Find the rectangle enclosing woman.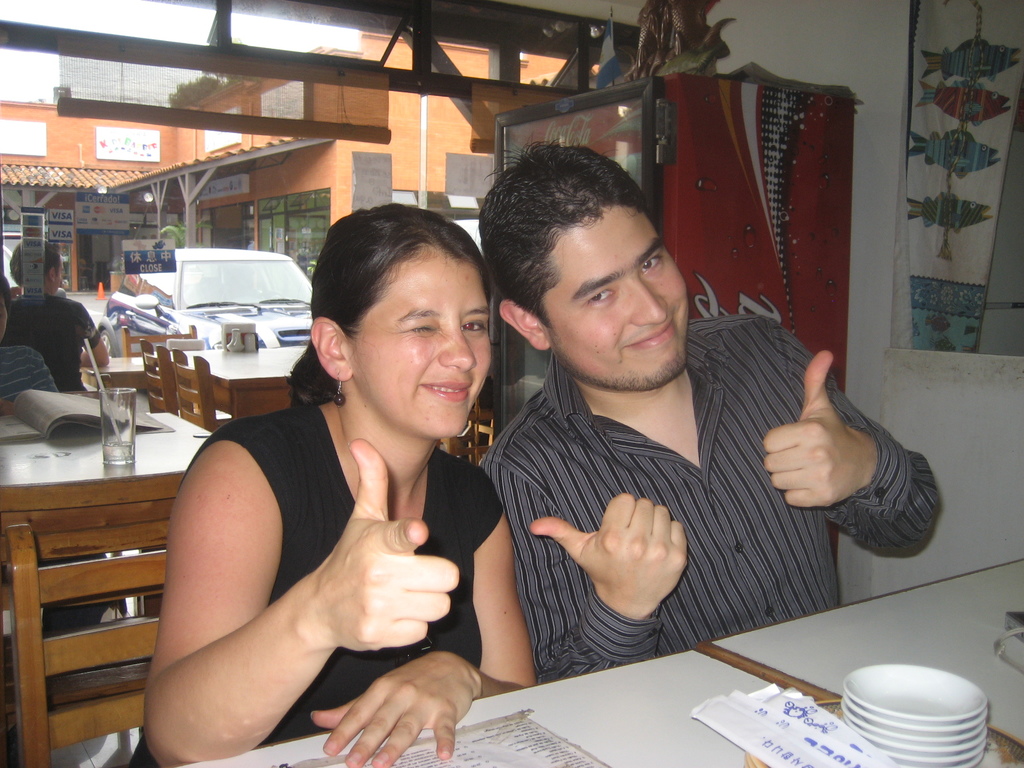
detection(126, 196, 512, 755).
